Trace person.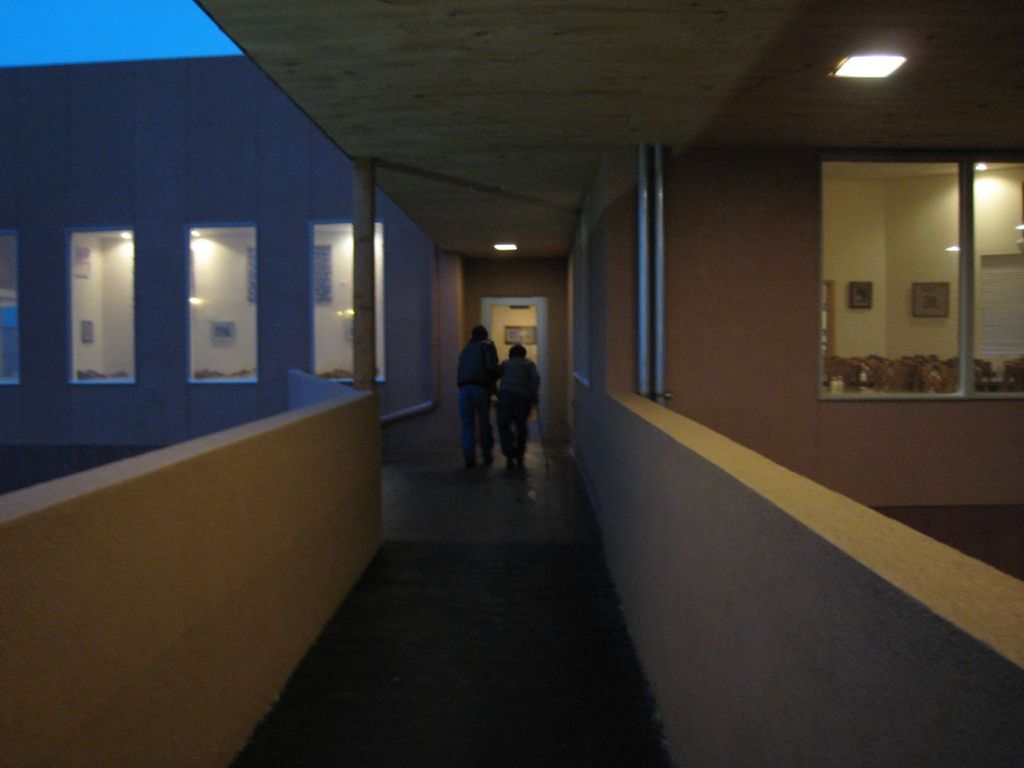
Traced to [448, 305, 519, 491].
